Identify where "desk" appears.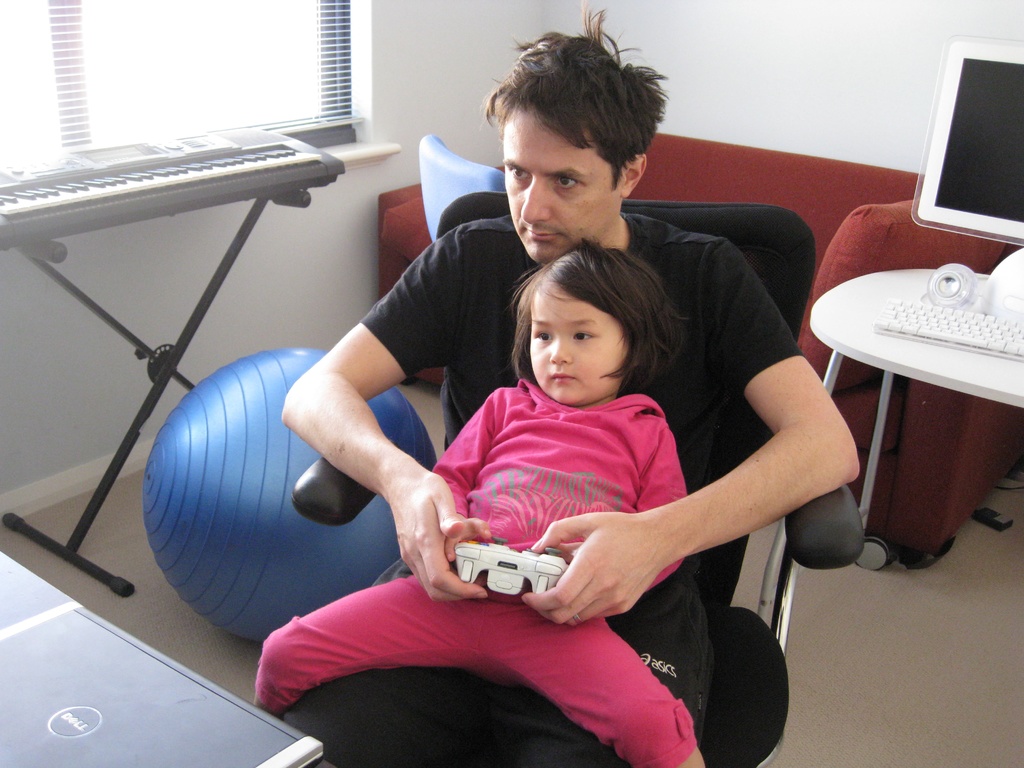
Appears at BBox(825, 298, 1023, 570).
